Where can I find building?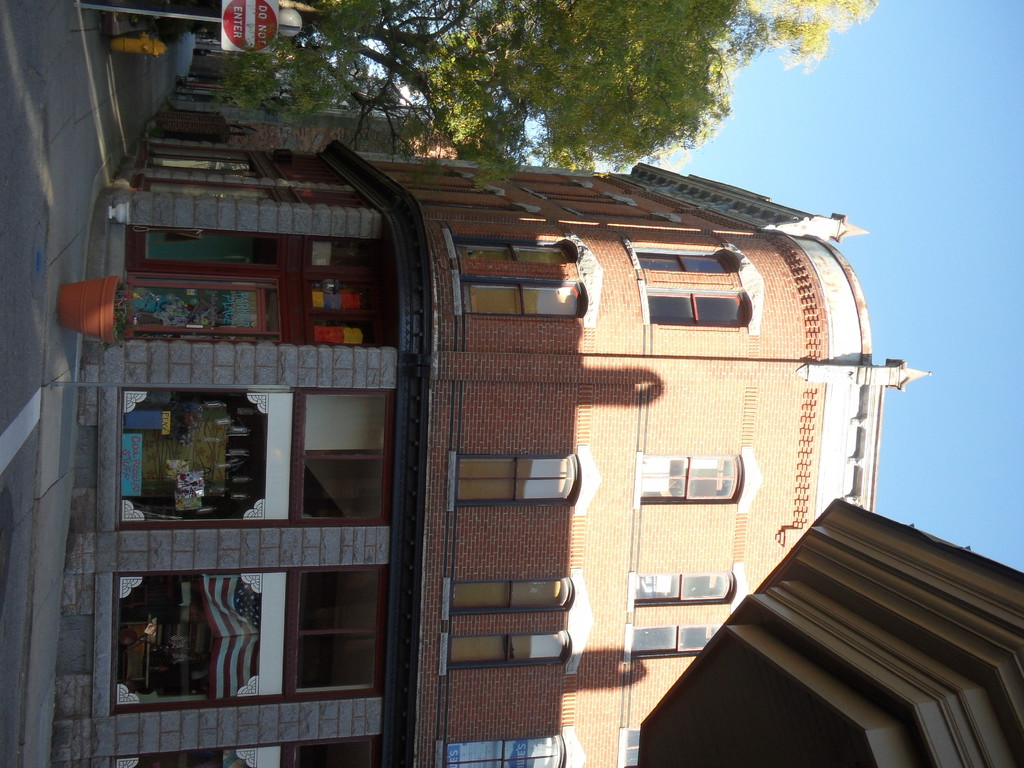
You can find it at x1=641, y1=493, x2=1022, y2=767.
